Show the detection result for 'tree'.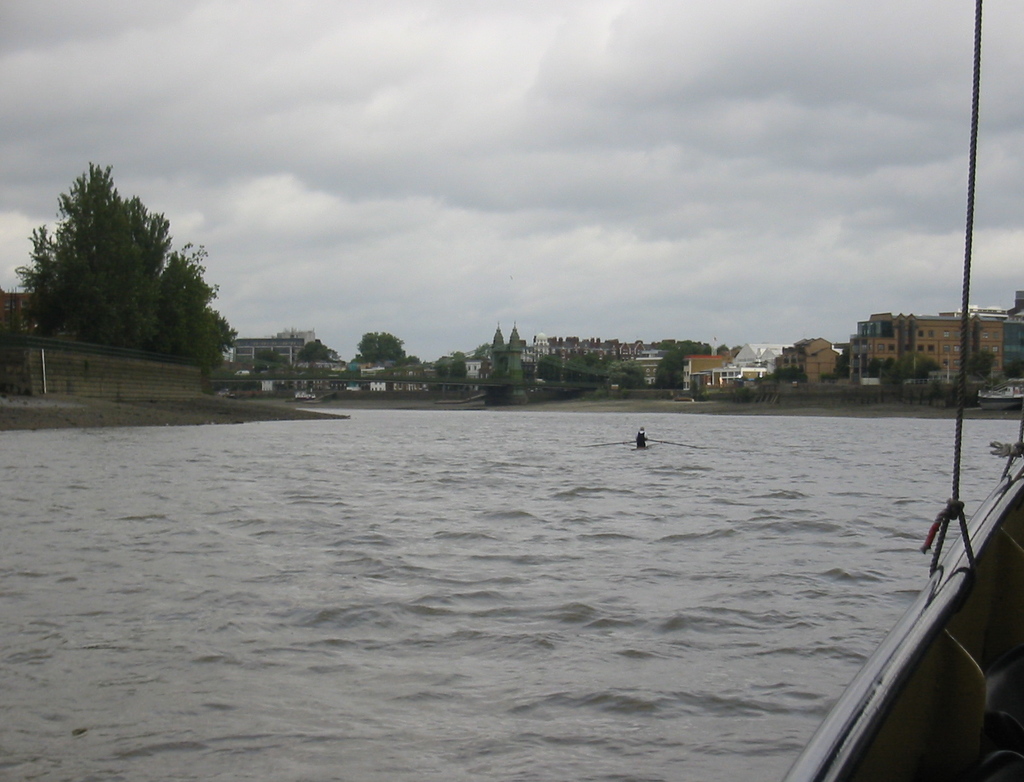
300, 340, 341, 364.
